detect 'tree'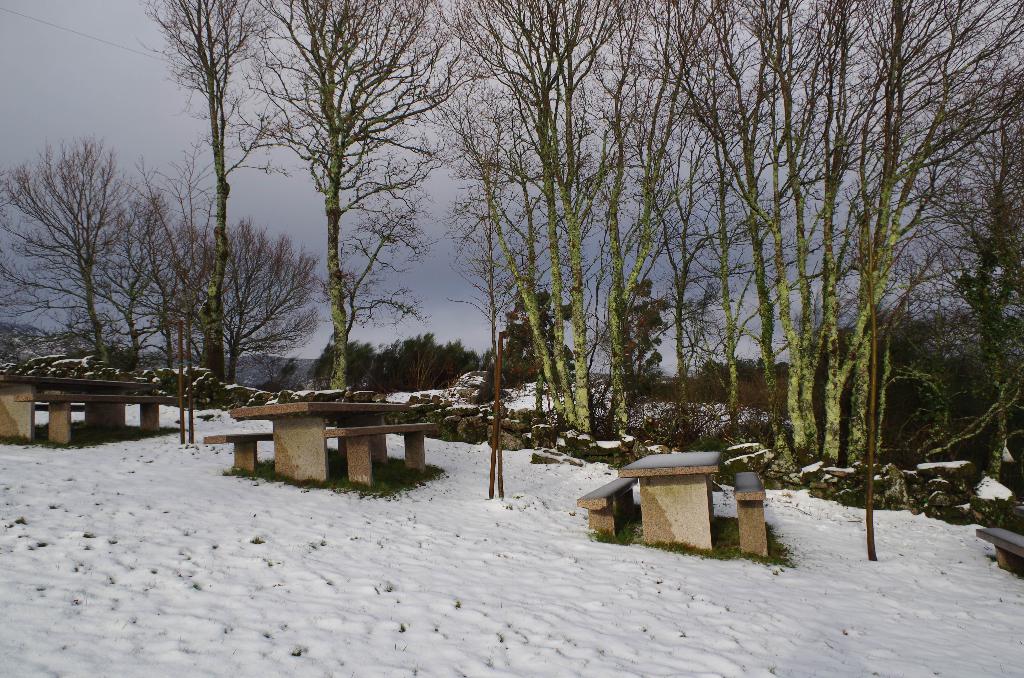
crop(792, 302, 1007, 488)
